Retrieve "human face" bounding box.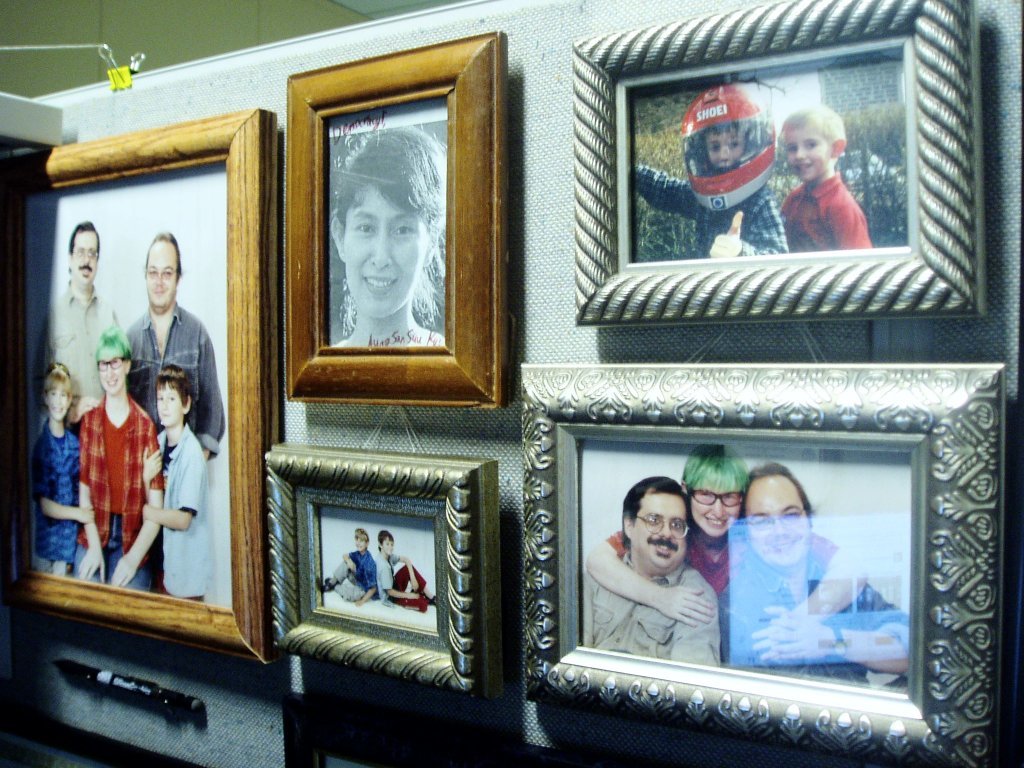
Bounding box: (left=97, top=354, right=126, bottom=397).
